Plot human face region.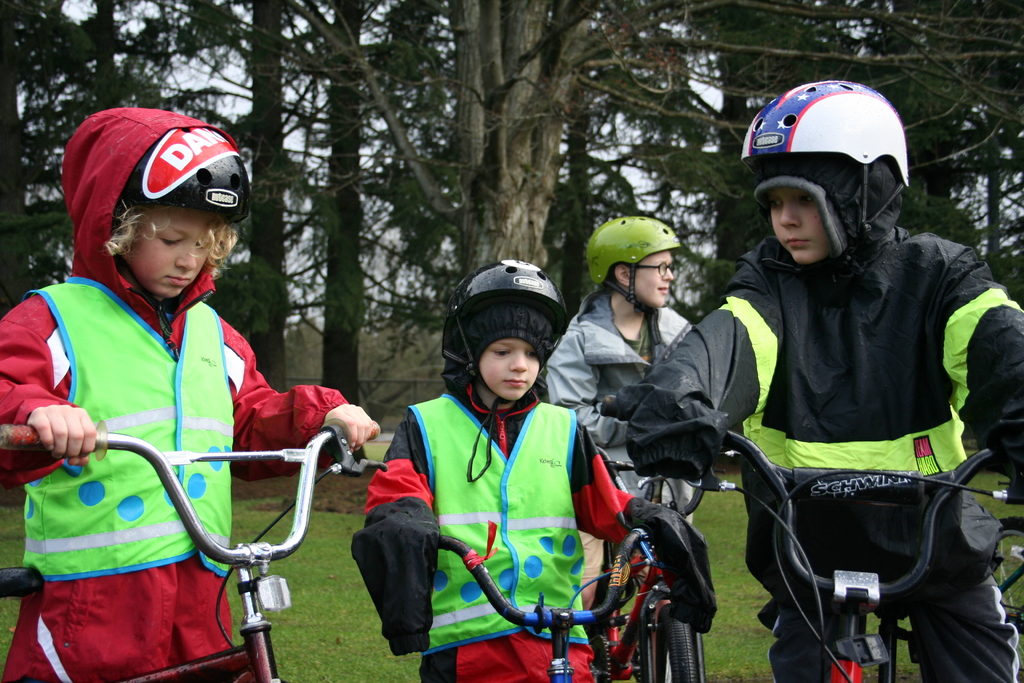
Plotted at <region>766, 187, 834, 267</region>.
